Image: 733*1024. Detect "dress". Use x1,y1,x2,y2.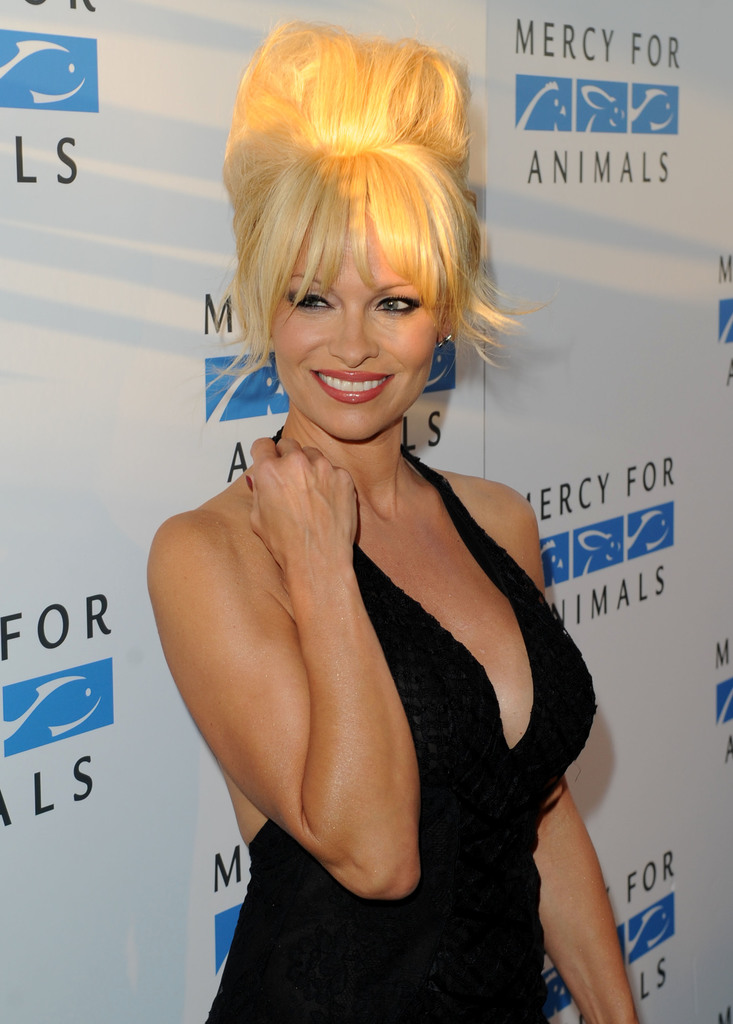
205,440,597,1023.
